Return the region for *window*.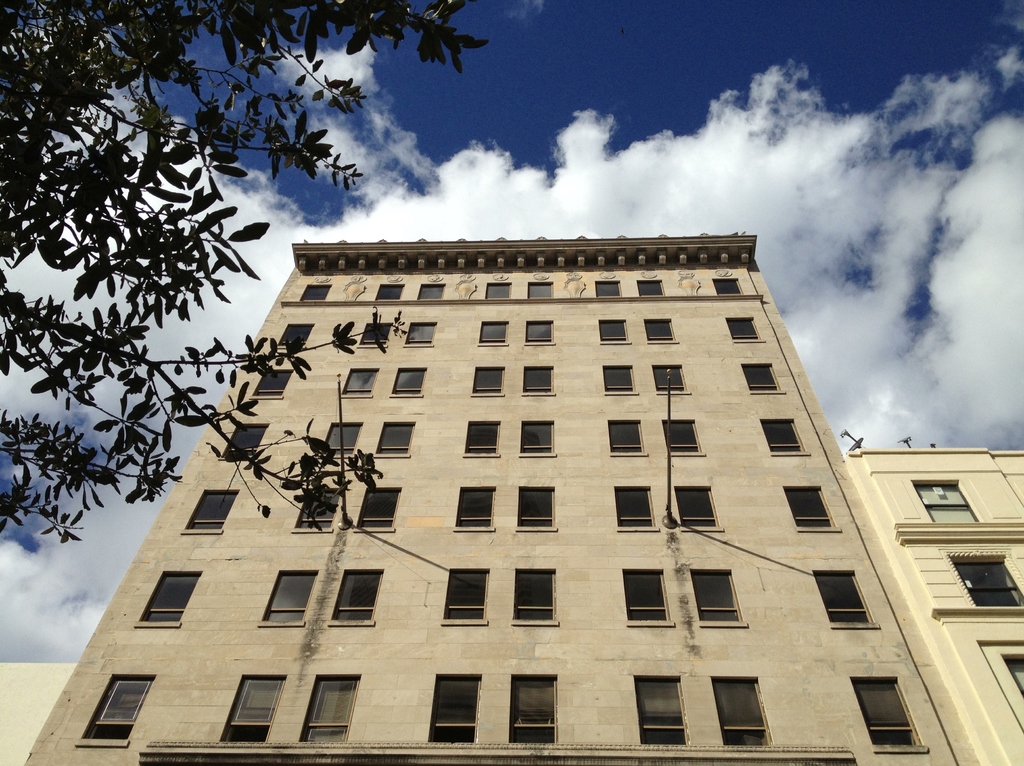
x1=291 y1=485 x2=344 y2=533.
